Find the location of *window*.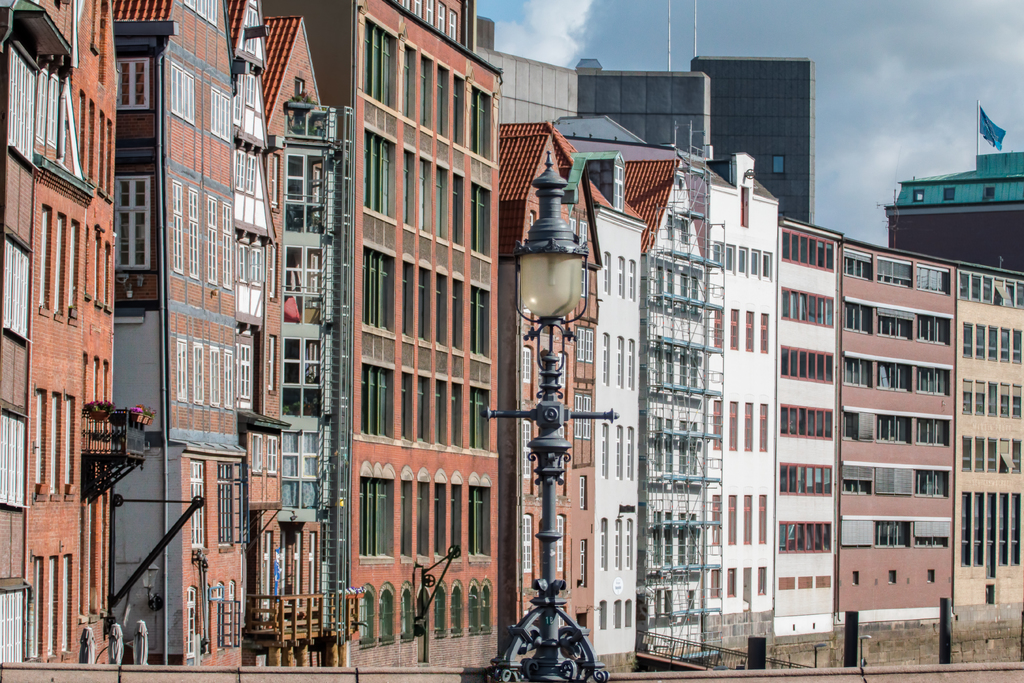
Location: box(976, 324, 982, 359).
